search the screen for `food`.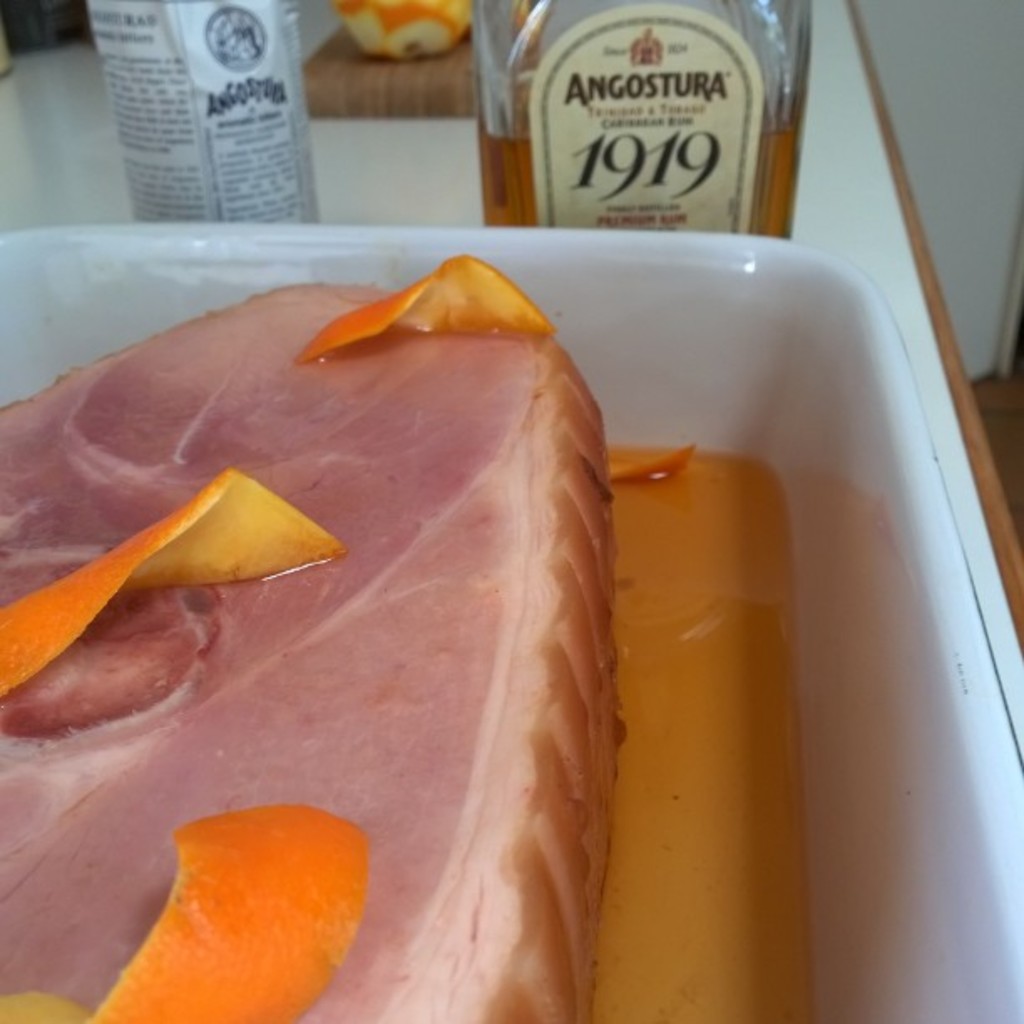
Found at (left=20, top=238, right=674, bottom=962).
